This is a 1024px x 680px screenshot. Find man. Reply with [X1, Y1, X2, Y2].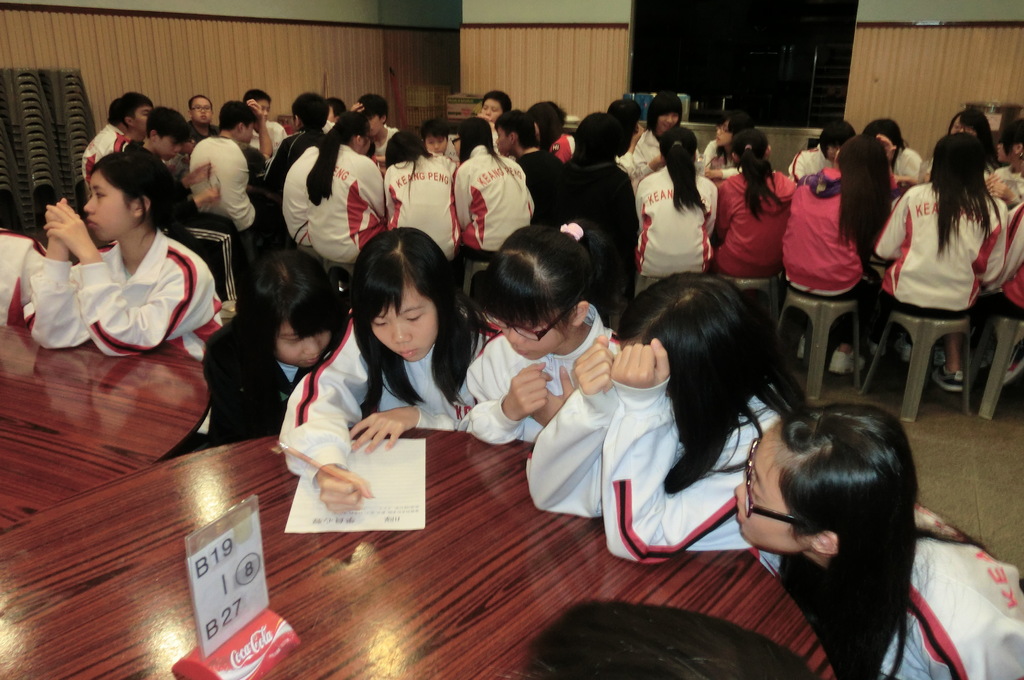
[419, 113, 469, 164].
